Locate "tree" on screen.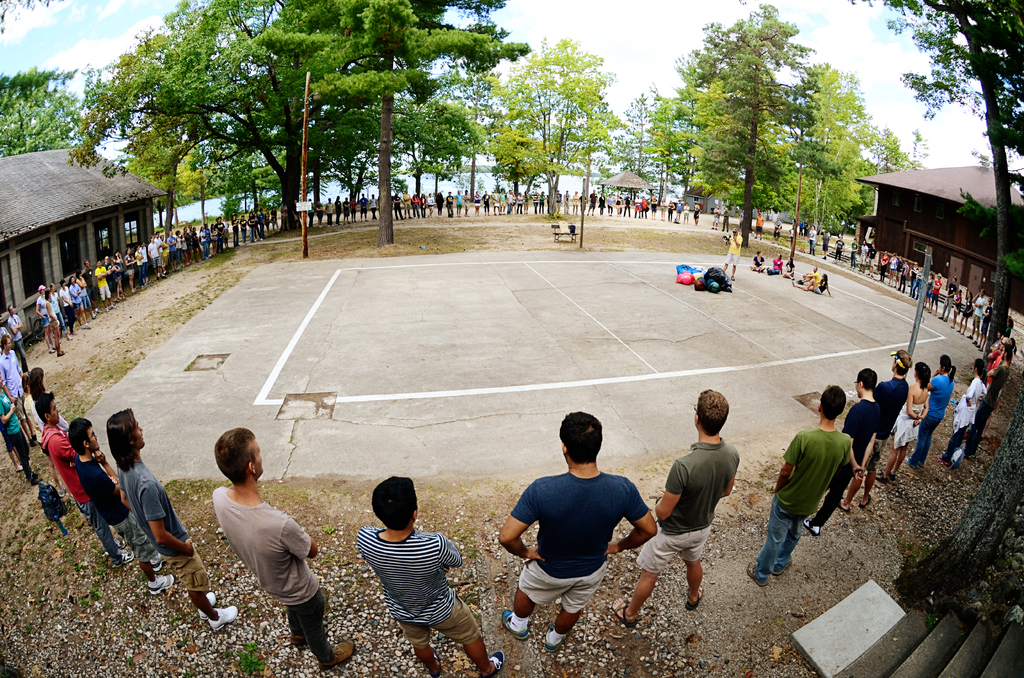
On screen at [0,66,93,176].
